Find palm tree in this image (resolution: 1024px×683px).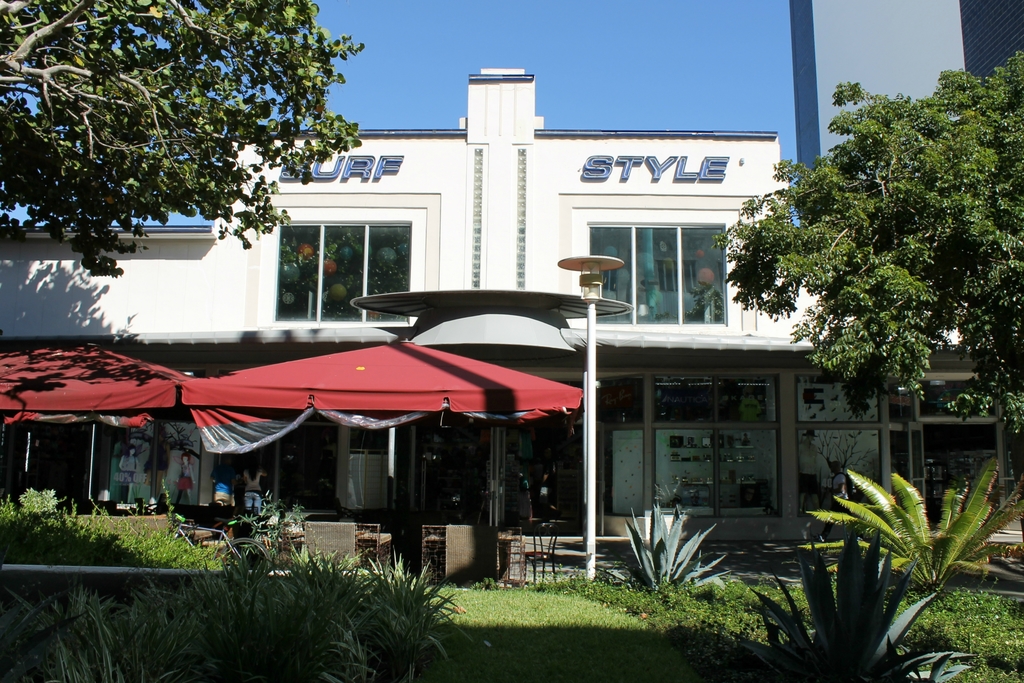
[x1=792, y1=462, x2=1002, y2=604].
